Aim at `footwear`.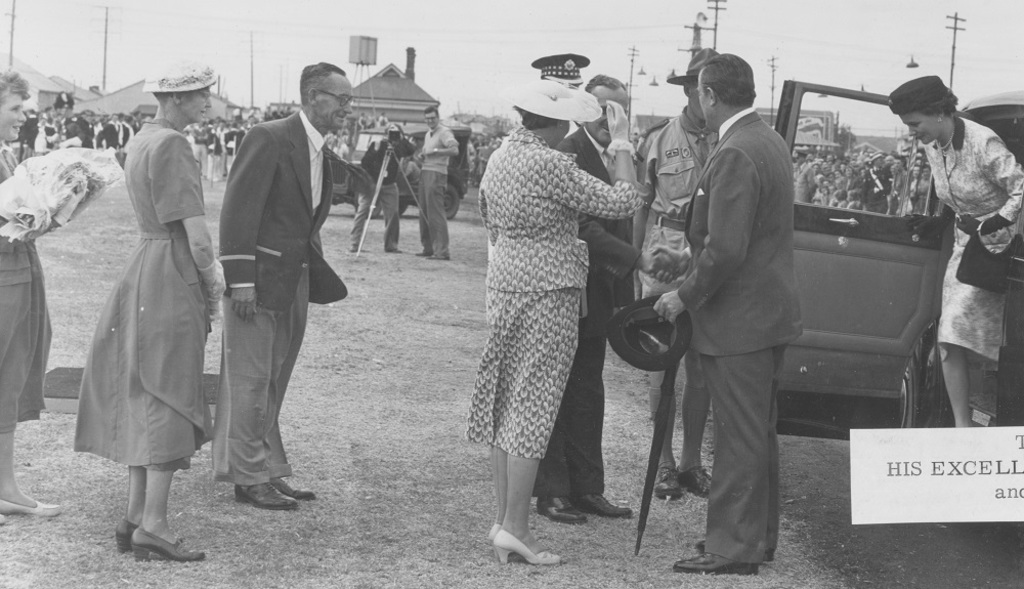
Aimed at detection(577, 493, 632, 518).
